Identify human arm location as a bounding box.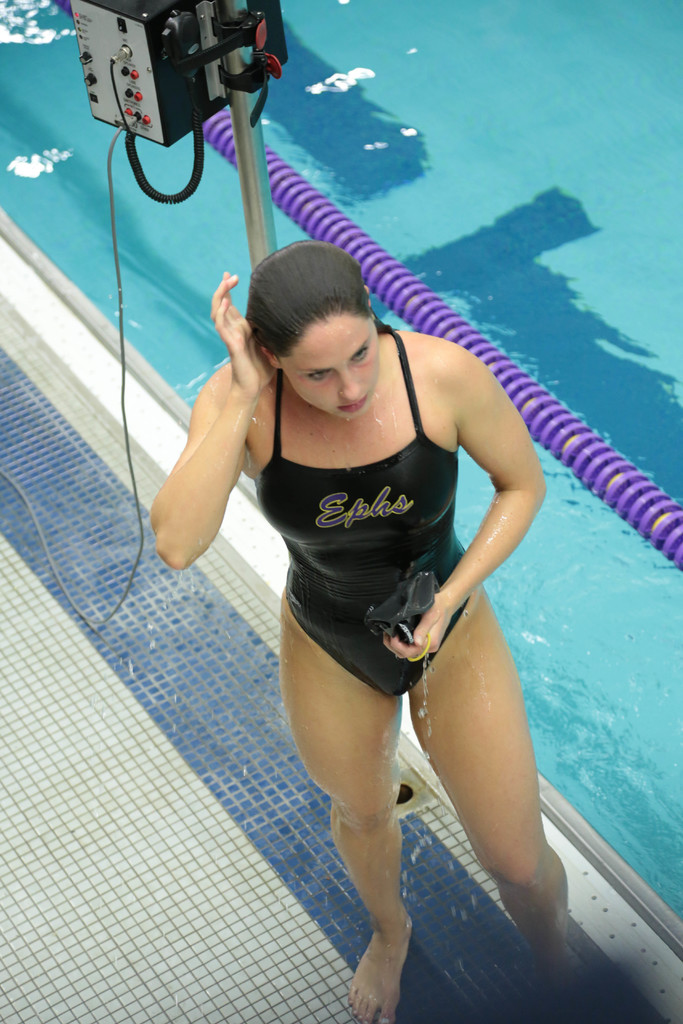
(left=149, top=269, right=276, bottom=573).
